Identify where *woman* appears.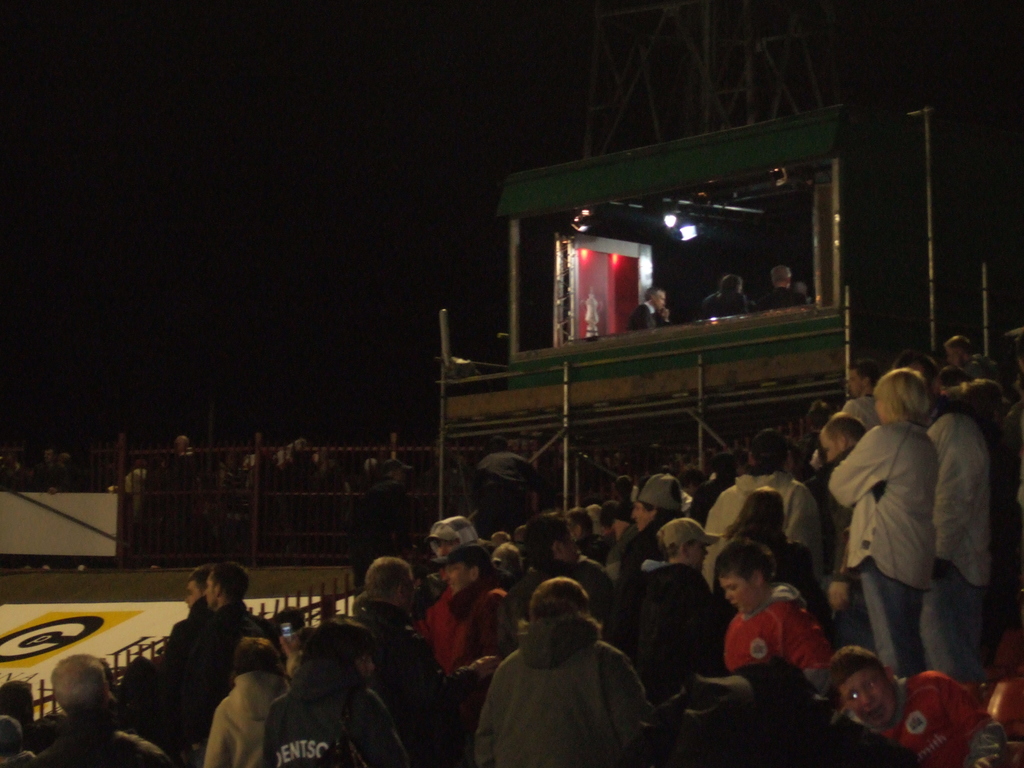
Appears at 826:371:938:678.
